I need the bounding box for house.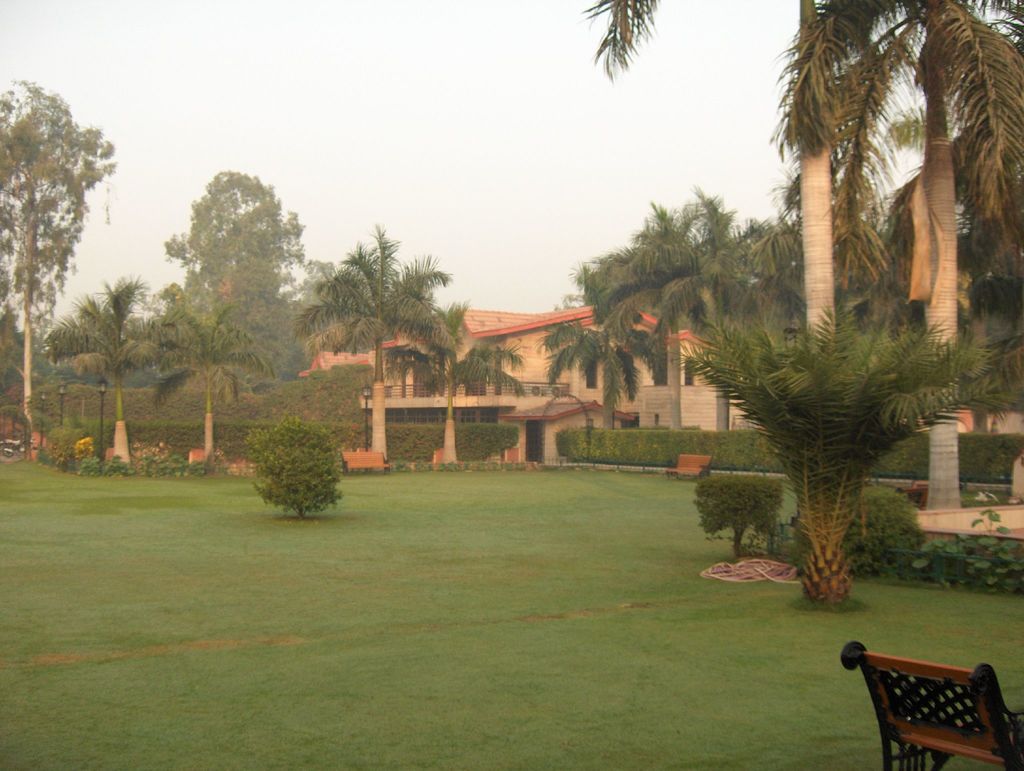
Here it is: locate(303, 294, 735, 469).
